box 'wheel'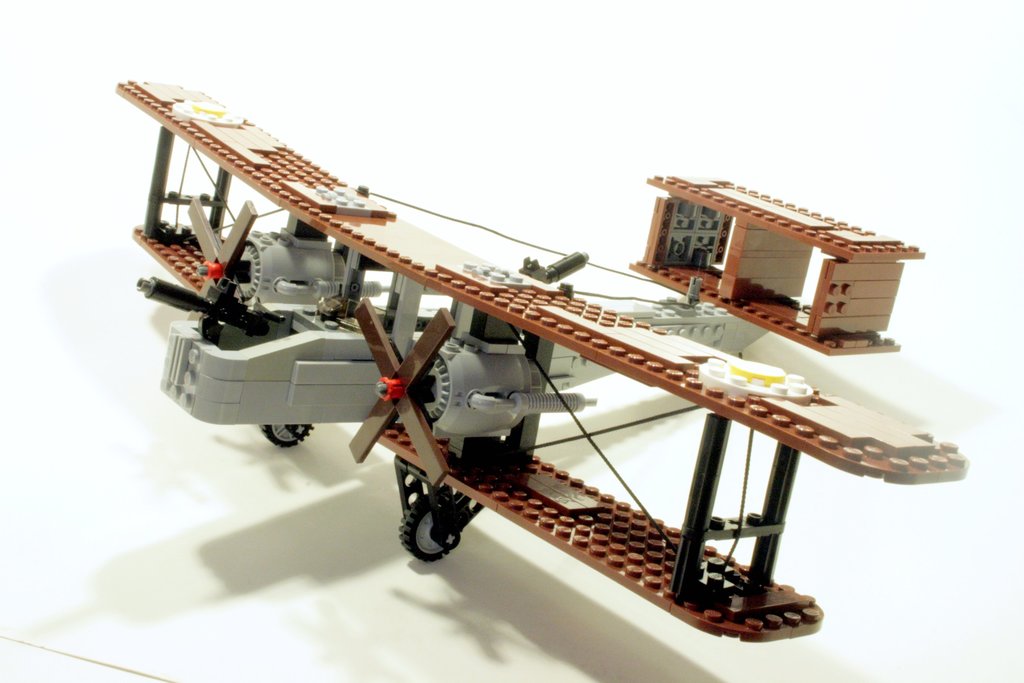
region(401, 498, 456, 558)
